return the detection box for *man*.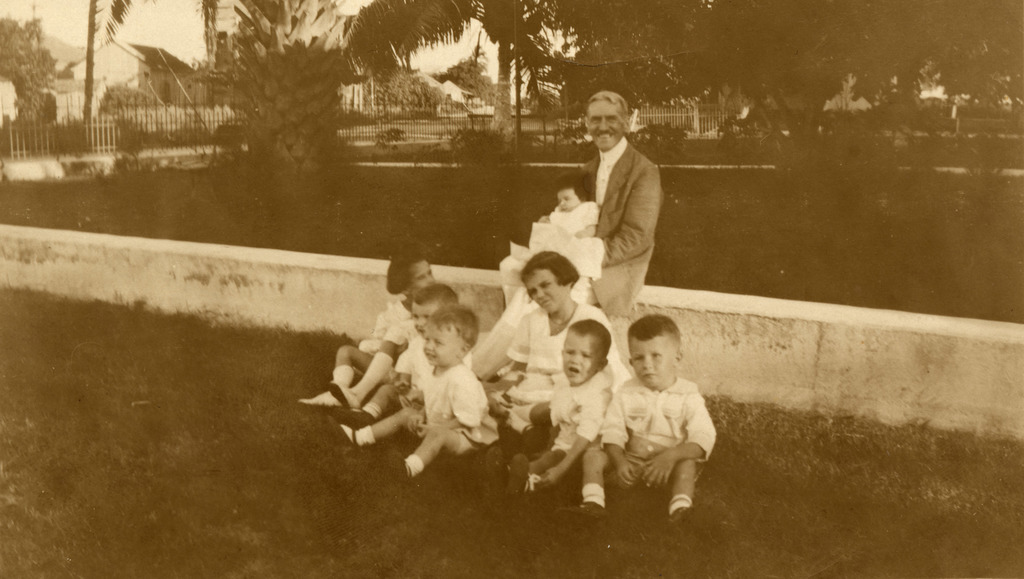
(x1=573, y1=84, x2=660, y2=369).
